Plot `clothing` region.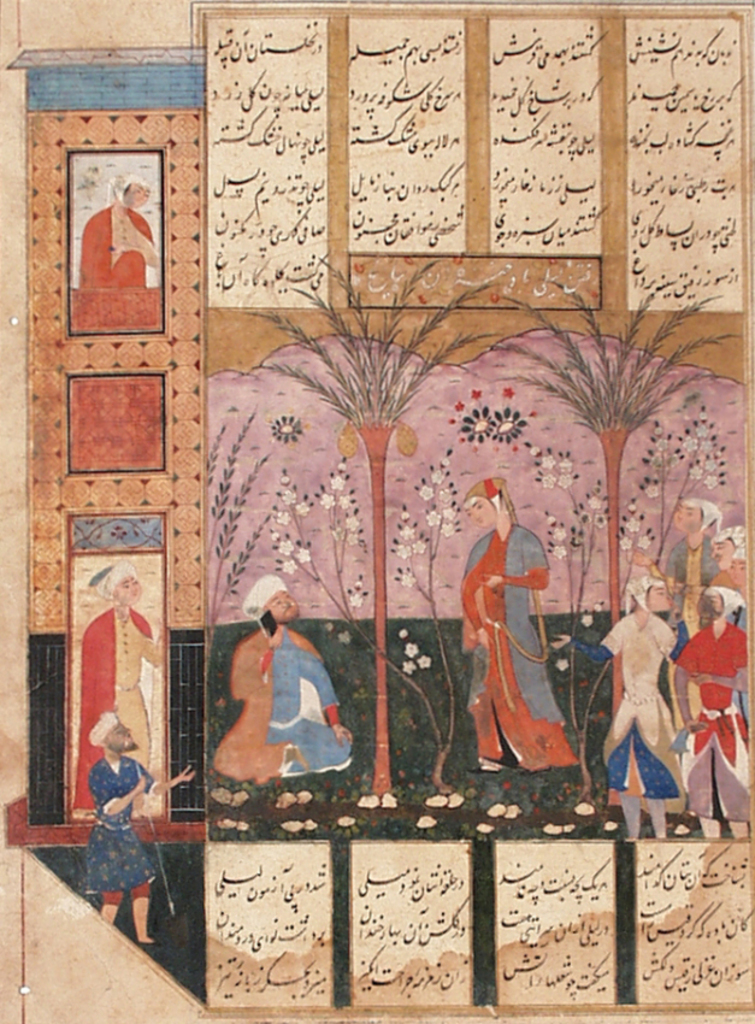
Plotted at left=663, top=531, right=718, bottom=634.
